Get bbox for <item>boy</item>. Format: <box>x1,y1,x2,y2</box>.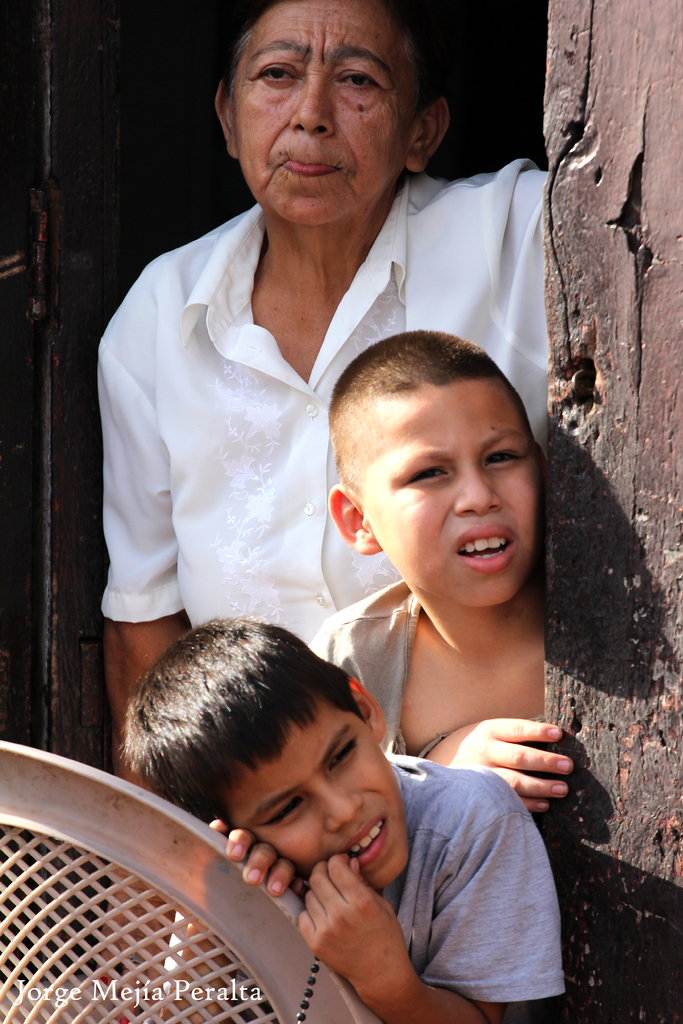
<box>278,326,587,798</box>.
